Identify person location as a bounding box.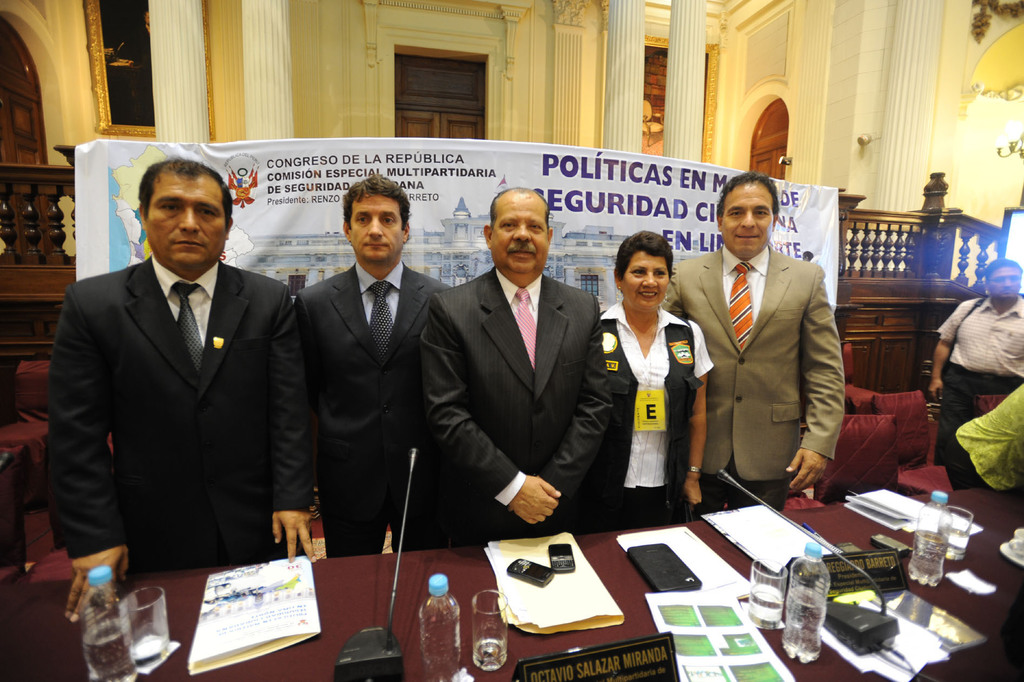
(left=415, top=190, right=620, bottom=534).
